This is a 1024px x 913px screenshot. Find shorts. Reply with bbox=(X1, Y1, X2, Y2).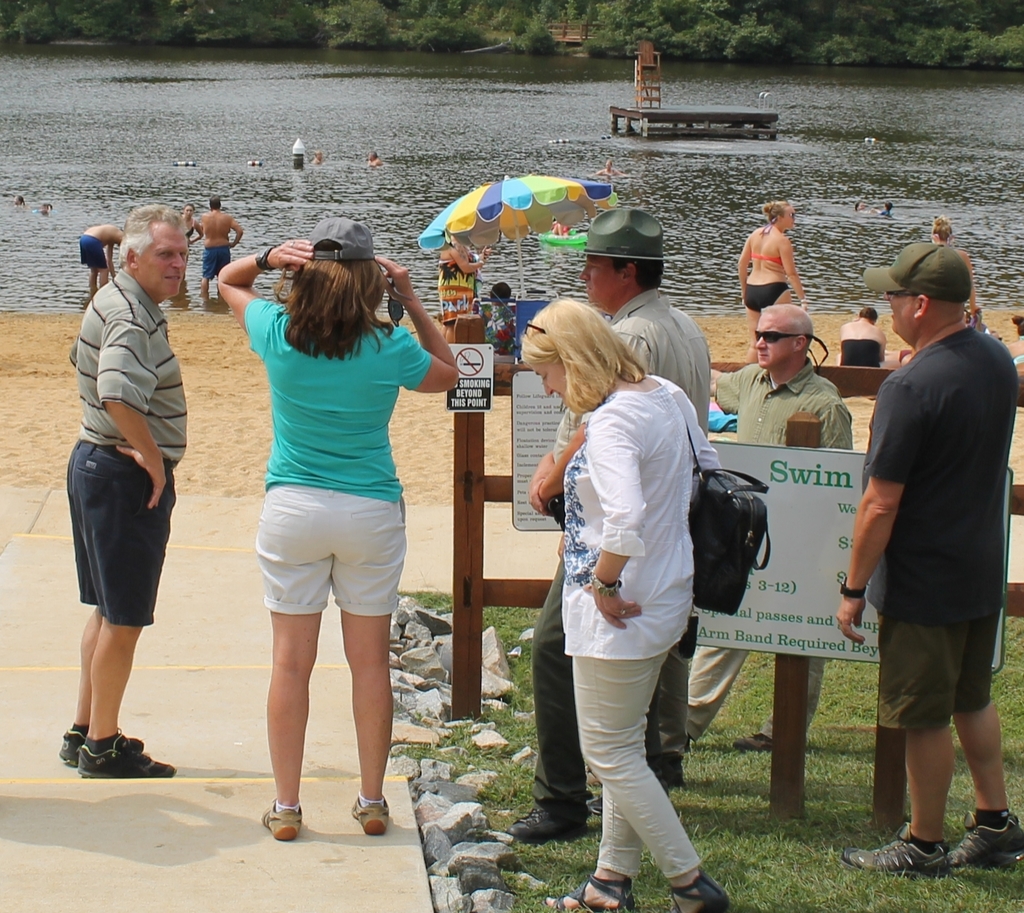
bbox=(250, 485, 413, 614).
